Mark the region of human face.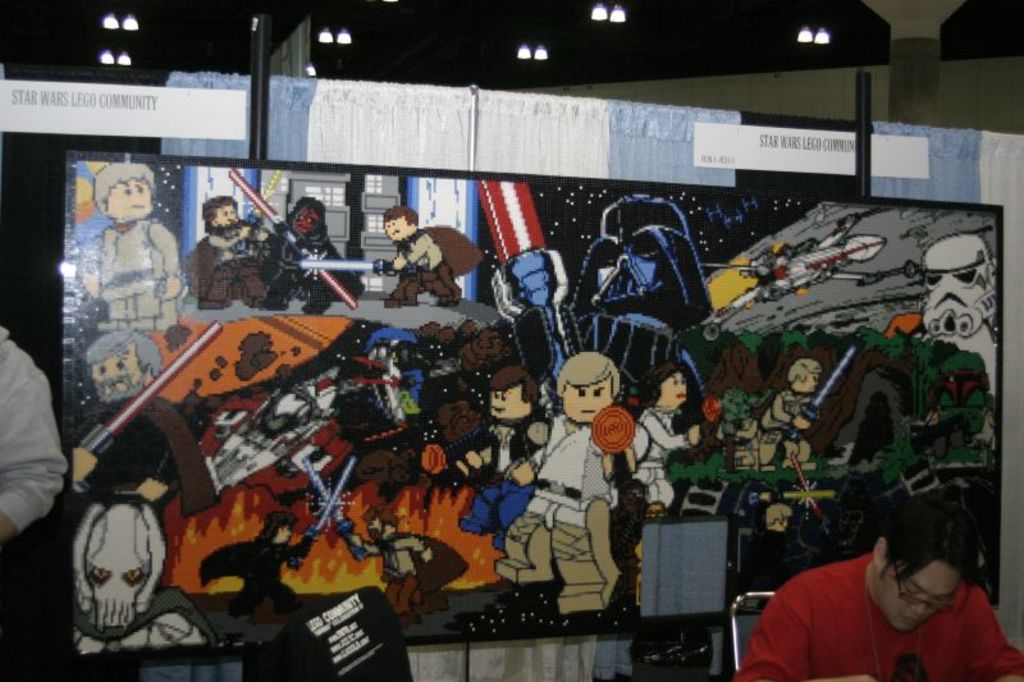
Region: 370/518/388/537.
